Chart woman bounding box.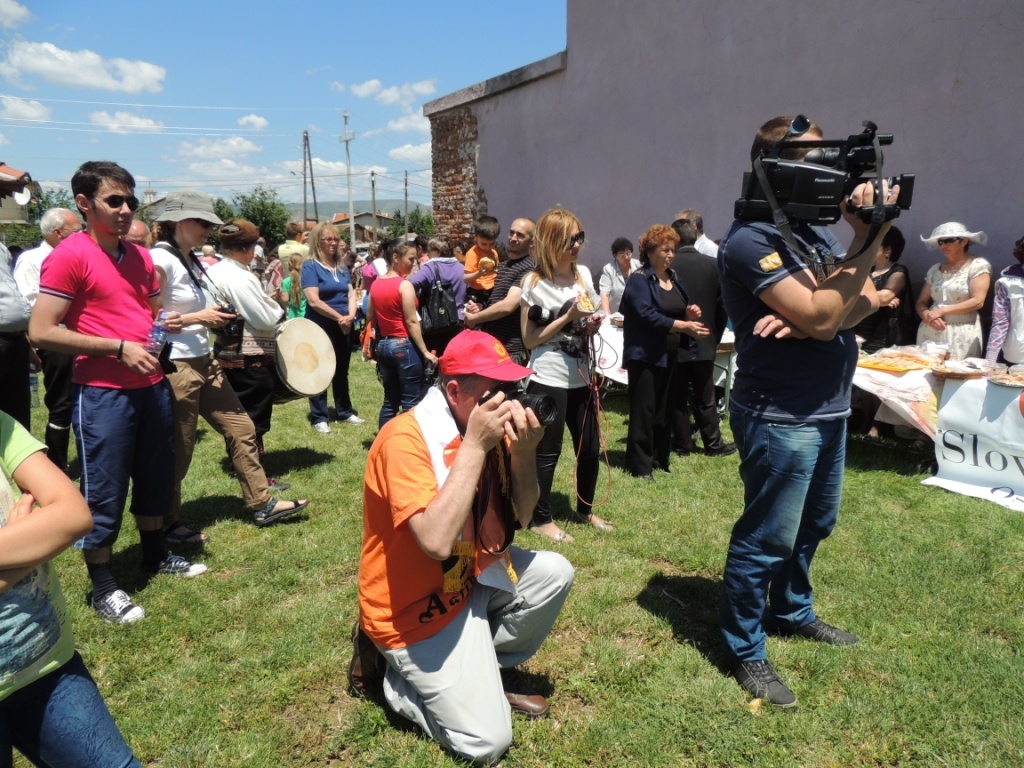
Charted: {"left": 909, "top": 218, "right": 991, "bottom": 362}.
